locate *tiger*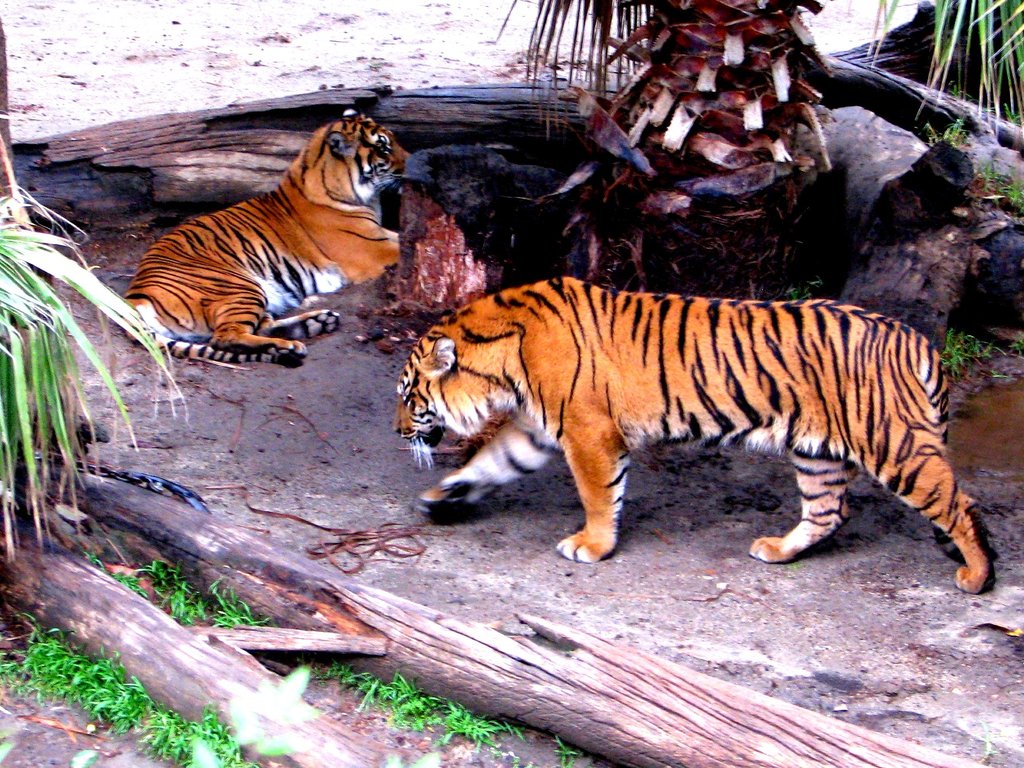
[121, 110, 406, 365]
